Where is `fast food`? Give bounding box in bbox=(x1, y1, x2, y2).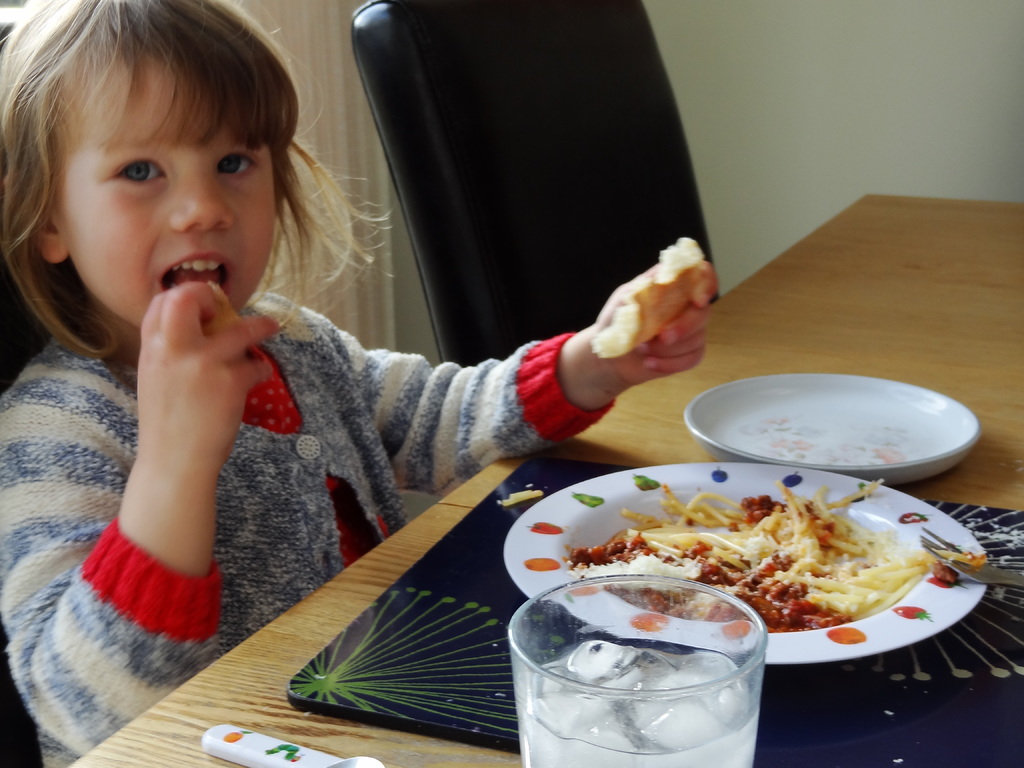
bbox=(177, 275, 257, 368).
